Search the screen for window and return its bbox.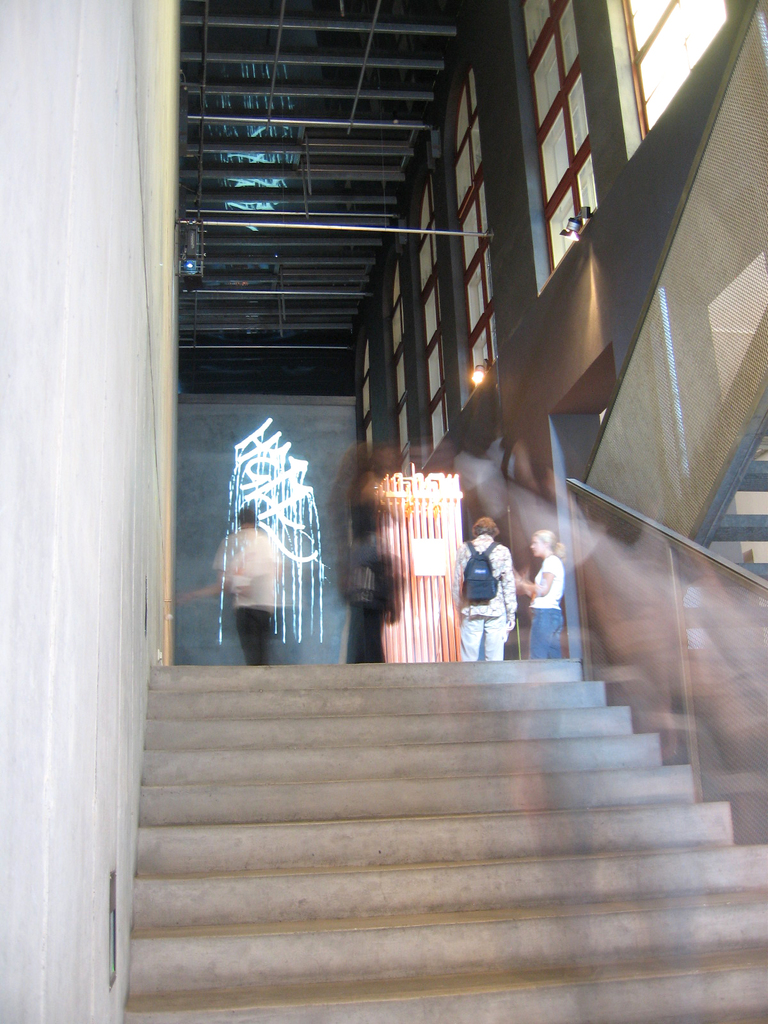
Found: rect(449, 66, 506, 407).
